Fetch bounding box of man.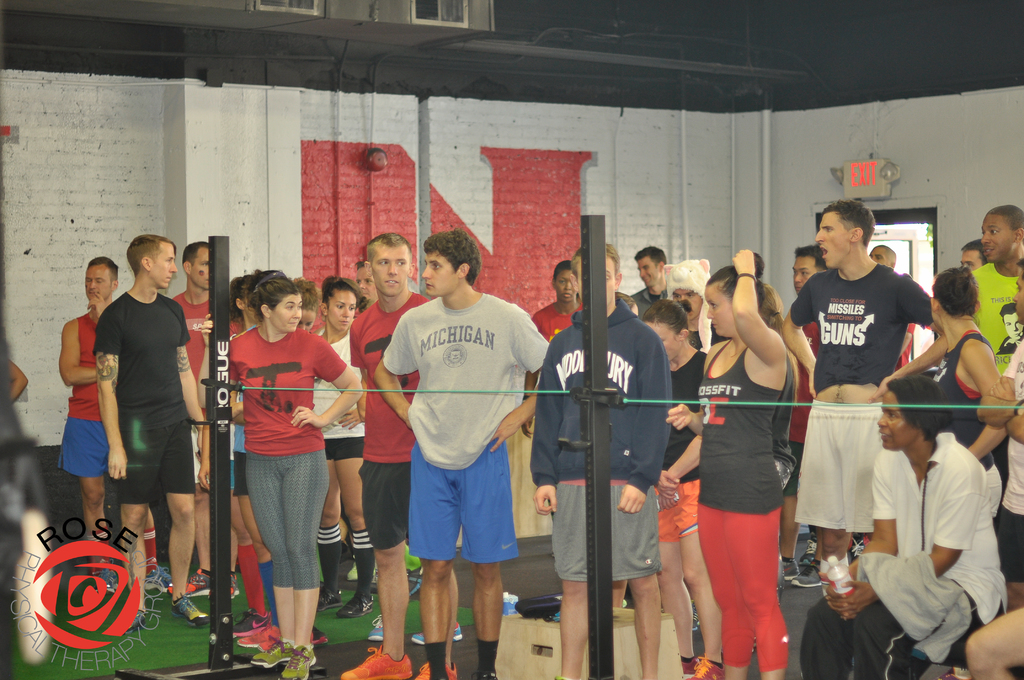
Bbox: <box>529,243,672,679</box>.
